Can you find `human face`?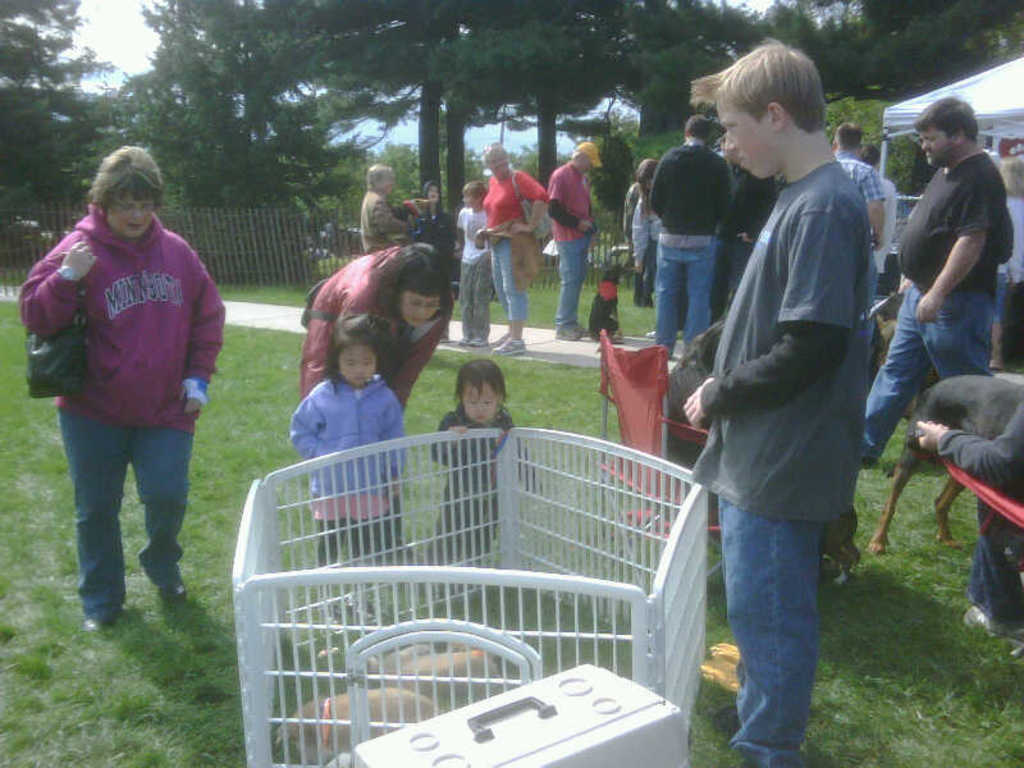
Yes, bounding box: (913,123,954,170).
